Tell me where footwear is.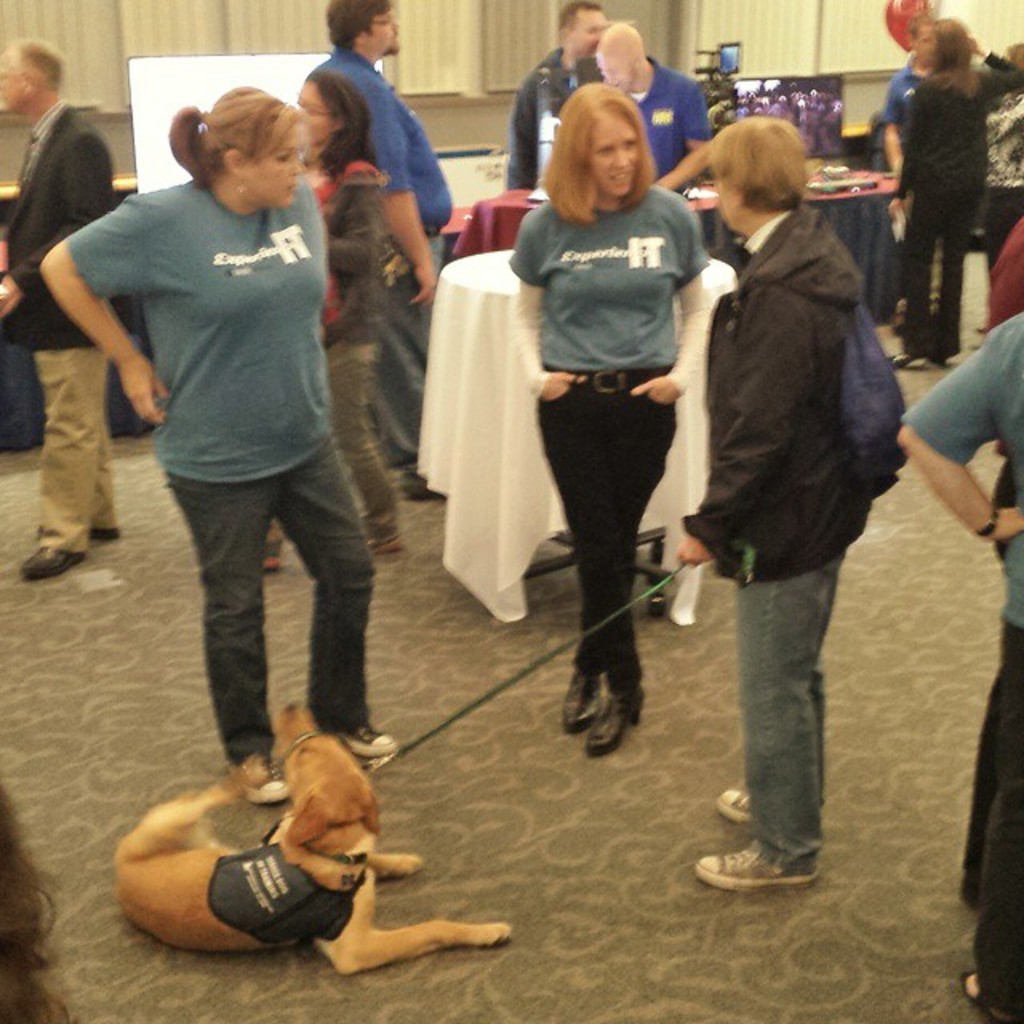
footwear is at 259,539,282,570.
